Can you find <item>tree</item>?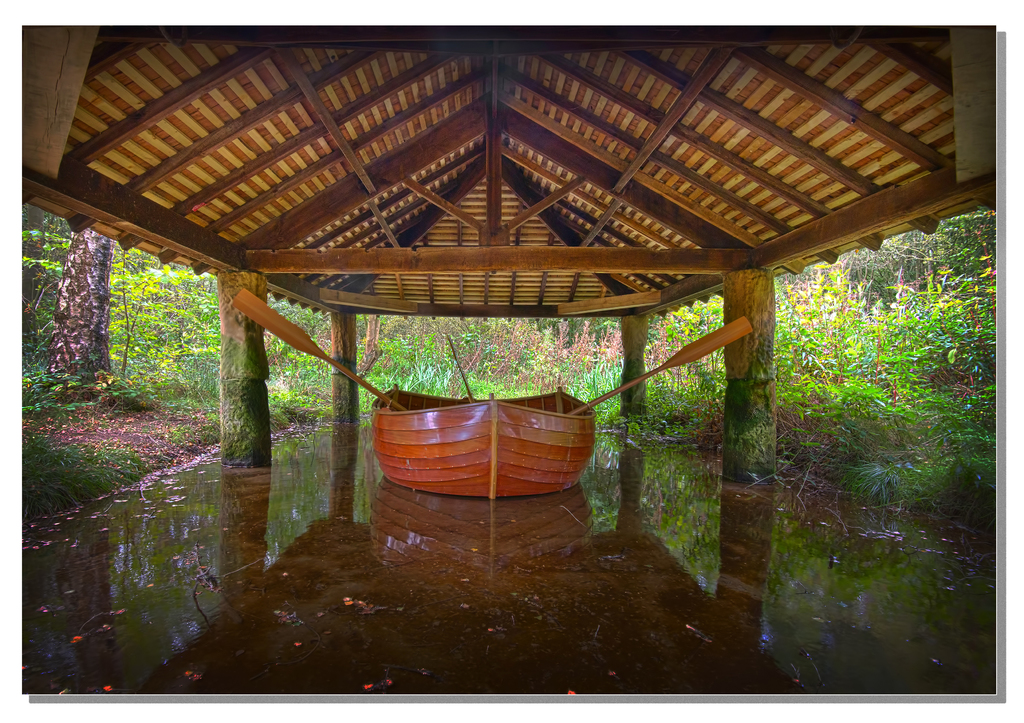
Yes, bounding box: x1=43, y1=230, x2=118, y2=374.
